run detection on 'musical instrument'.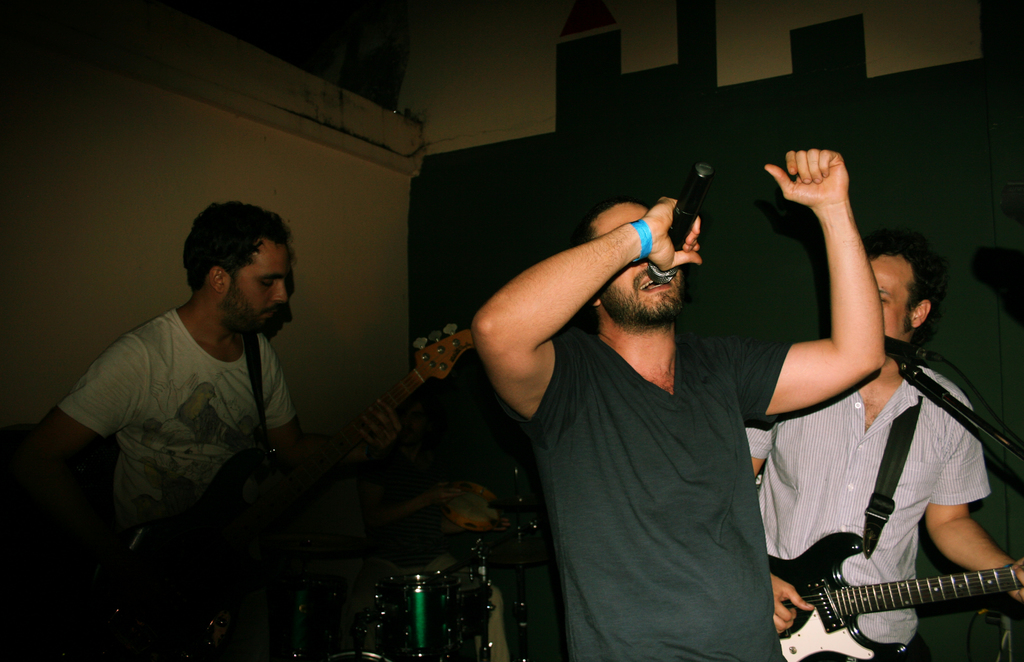
Result: rect(804, 520, 1023, 659).
